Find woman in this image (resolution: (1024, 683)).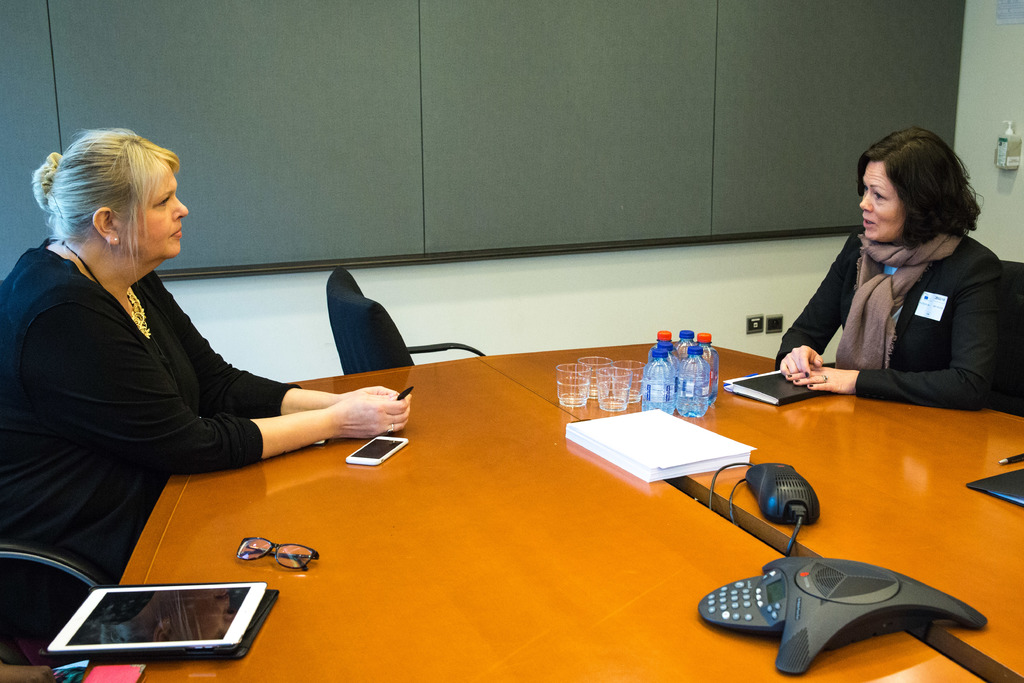
pyautogui.locateOnScreen(779, 129, 1009, 443).
